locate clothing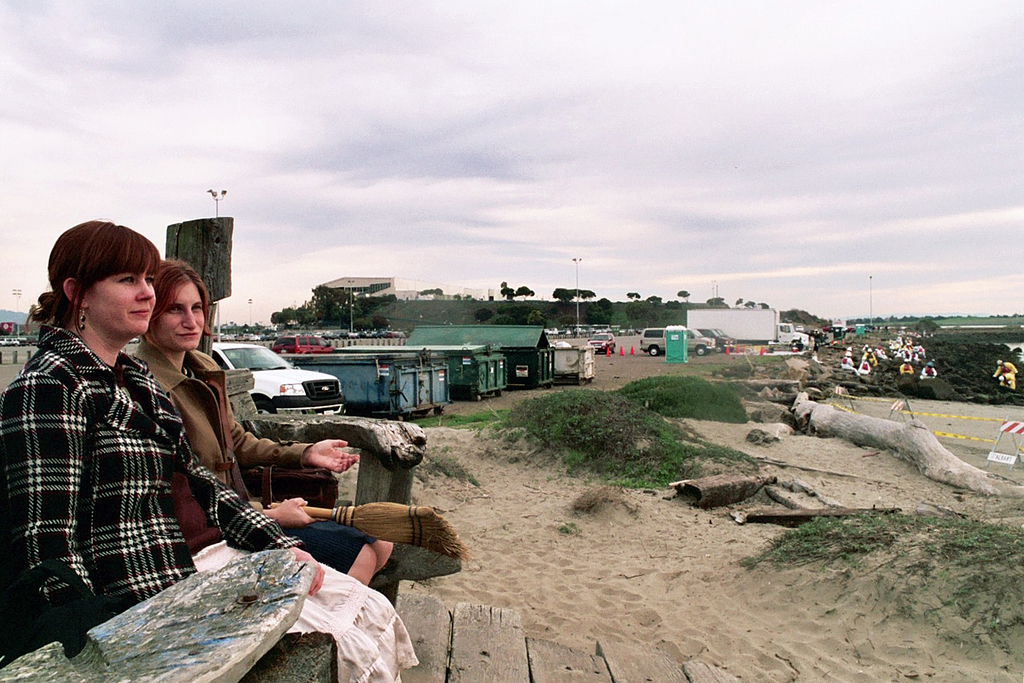
Rect(12, 252, 238, 644)
